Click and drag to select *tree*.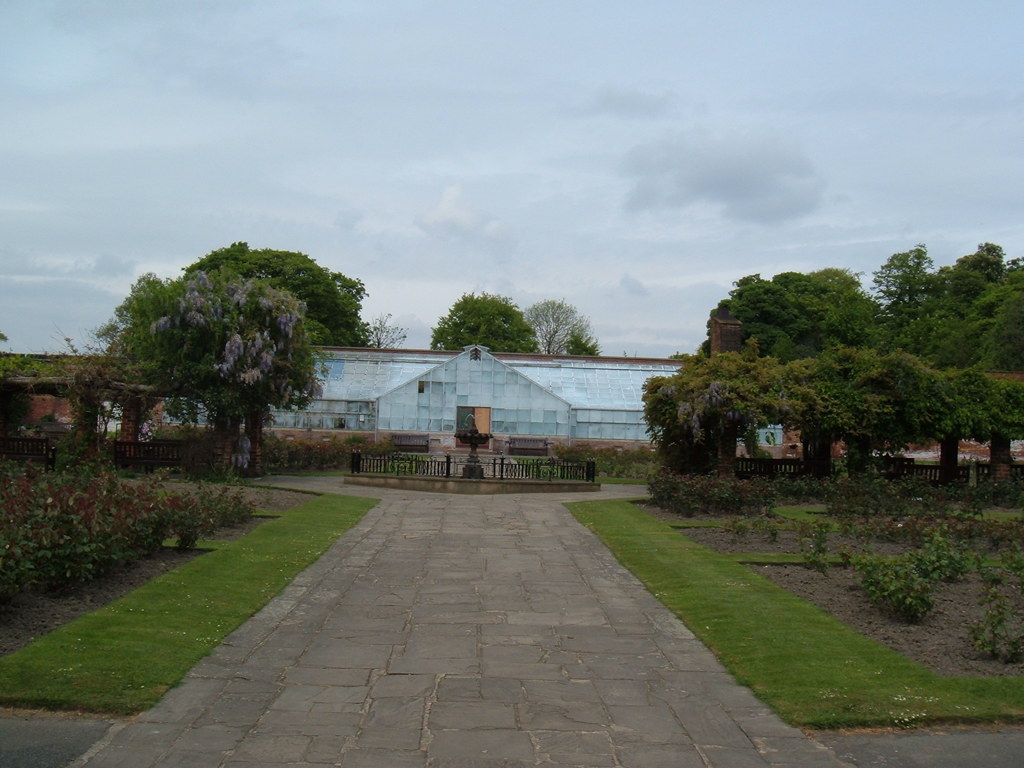
Selection: crop(122, 271, 334, 486).
